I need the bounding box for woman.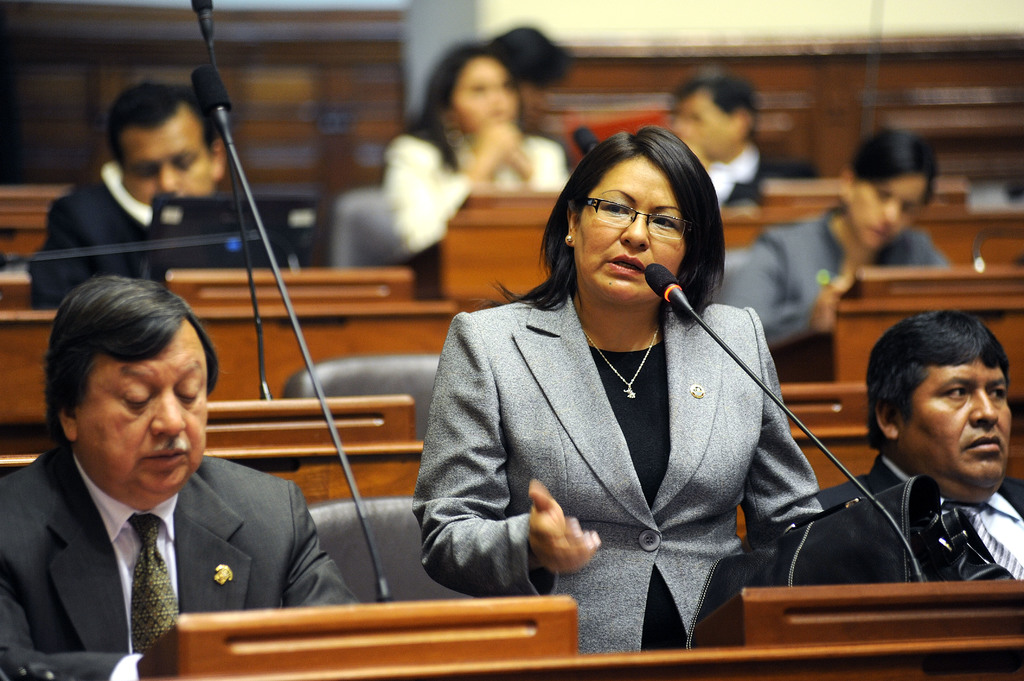
Here it is: left=404, top=129, right=835, bottom=680.
